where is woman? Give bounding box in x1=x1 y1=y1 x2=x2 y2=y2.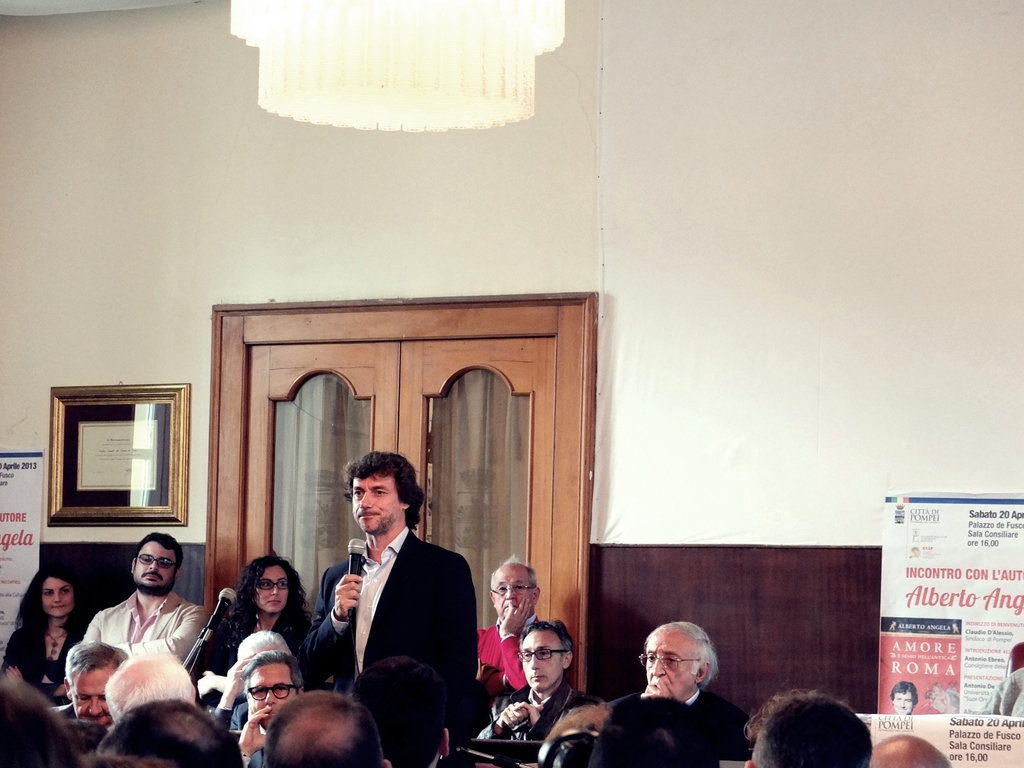
x1=0 y1=559 x2=79 y2=714.
